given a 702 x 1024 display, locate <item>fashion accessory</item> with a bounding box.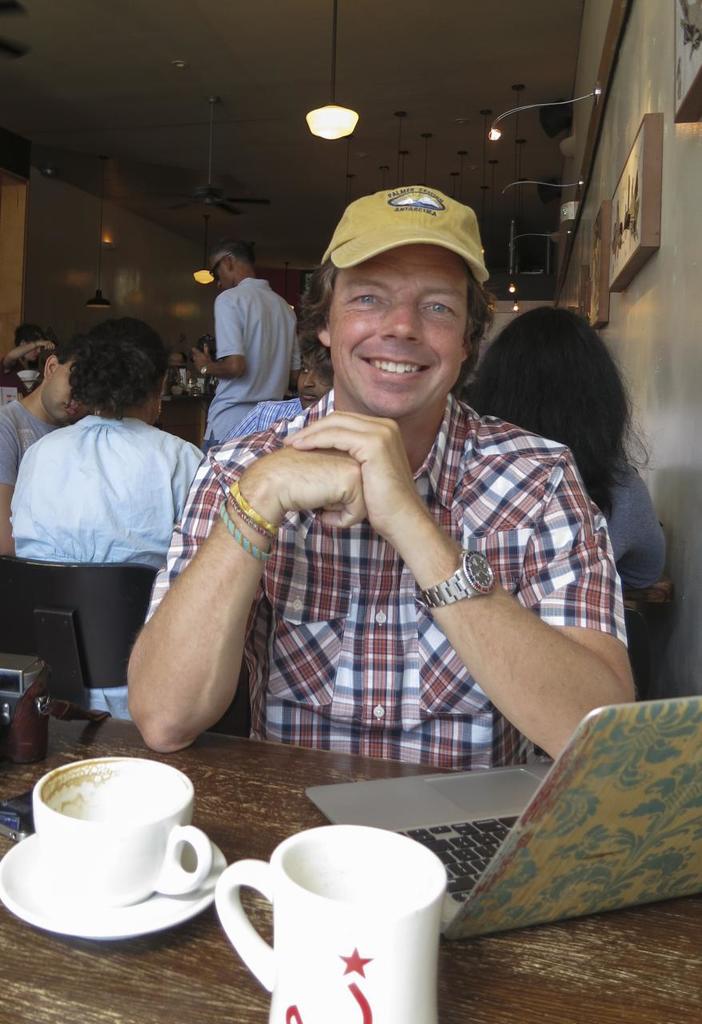
Located: 415, 553, 489, 610.
